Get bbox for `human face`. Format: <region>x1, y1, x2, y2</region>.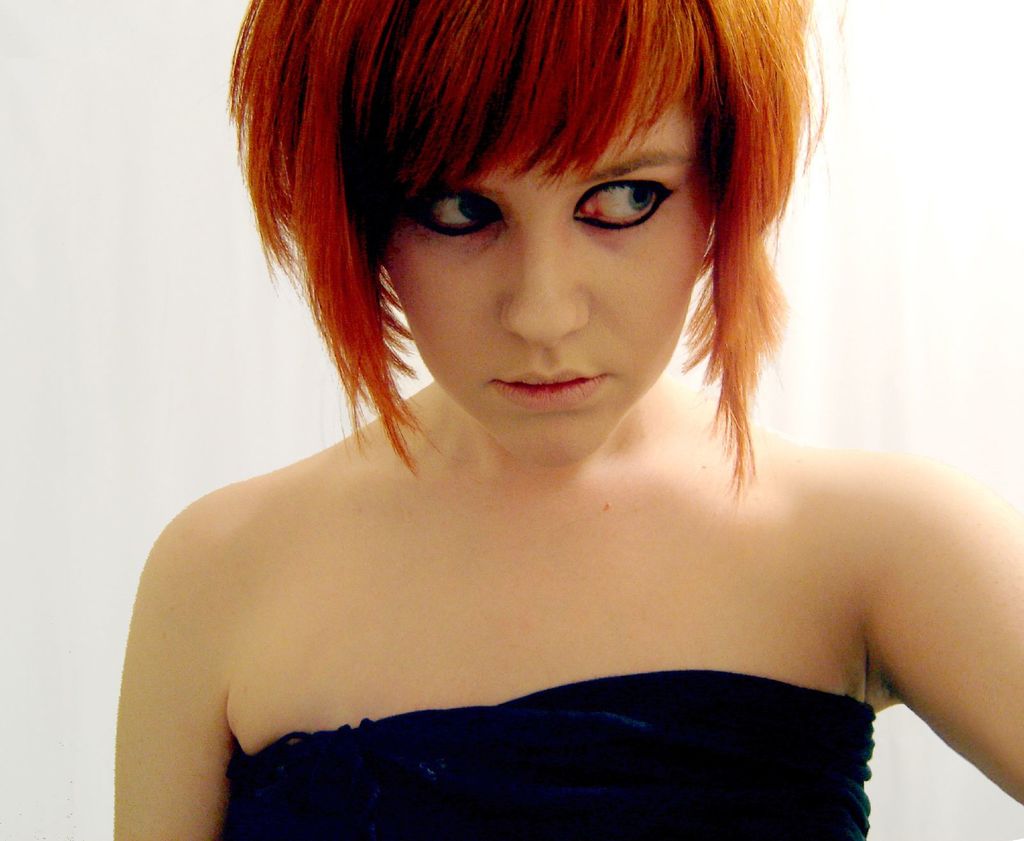
<region>382, 85, 711, 466</region>.
